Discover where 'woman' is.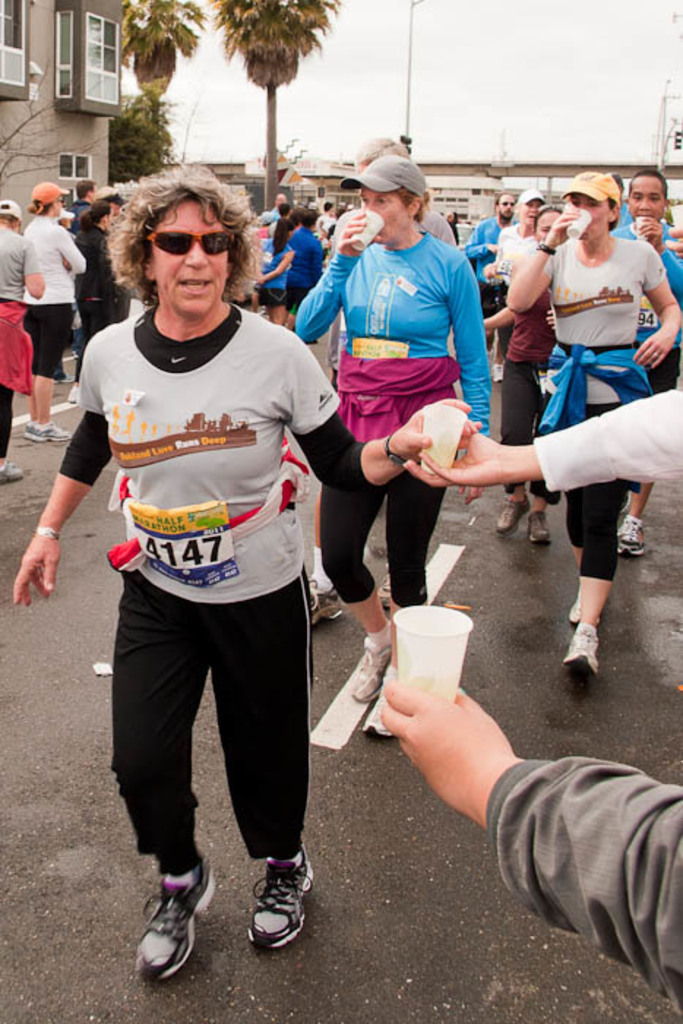
Discovered at (509, 162, 670, 692).
